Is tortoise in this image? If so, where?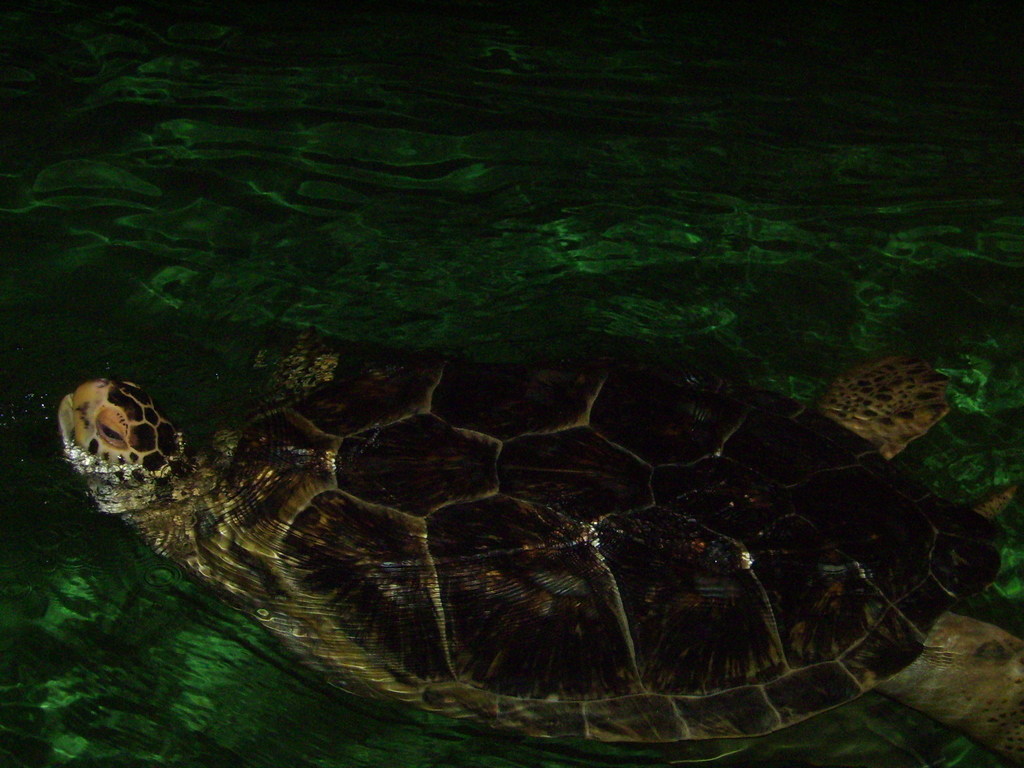
Yes, at select_region(60, 356, 1023, 767).
